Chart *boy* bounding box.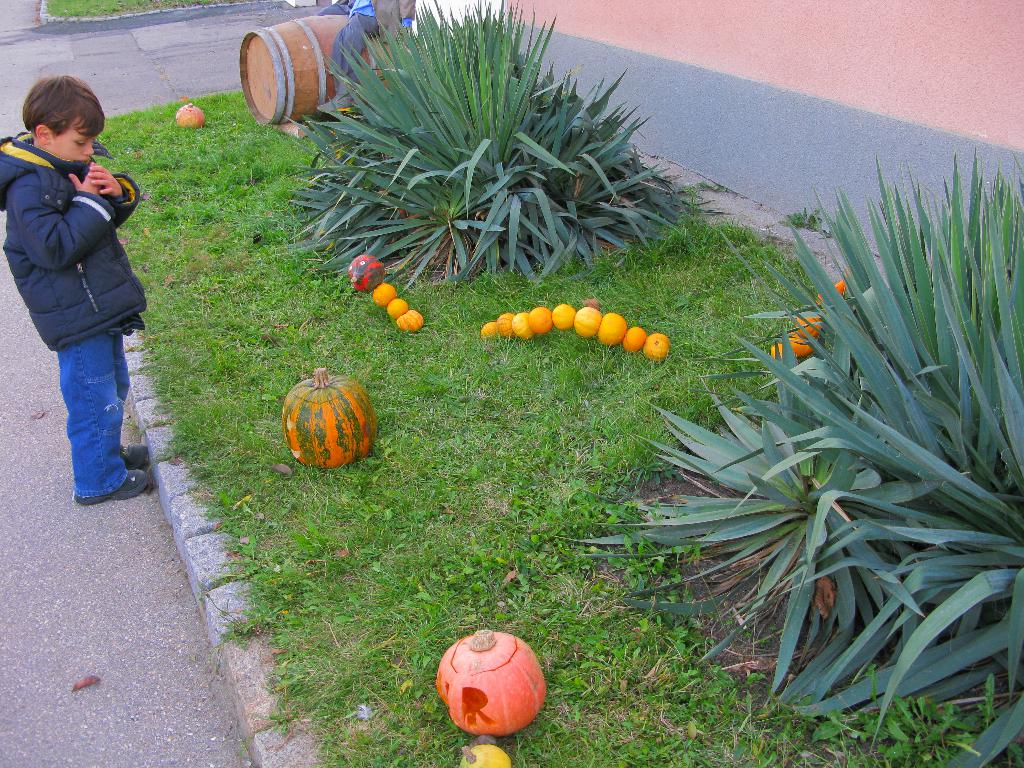
Charted: {"x1": 0, "y1": 70, "x2": 156, "y2": 530}.
